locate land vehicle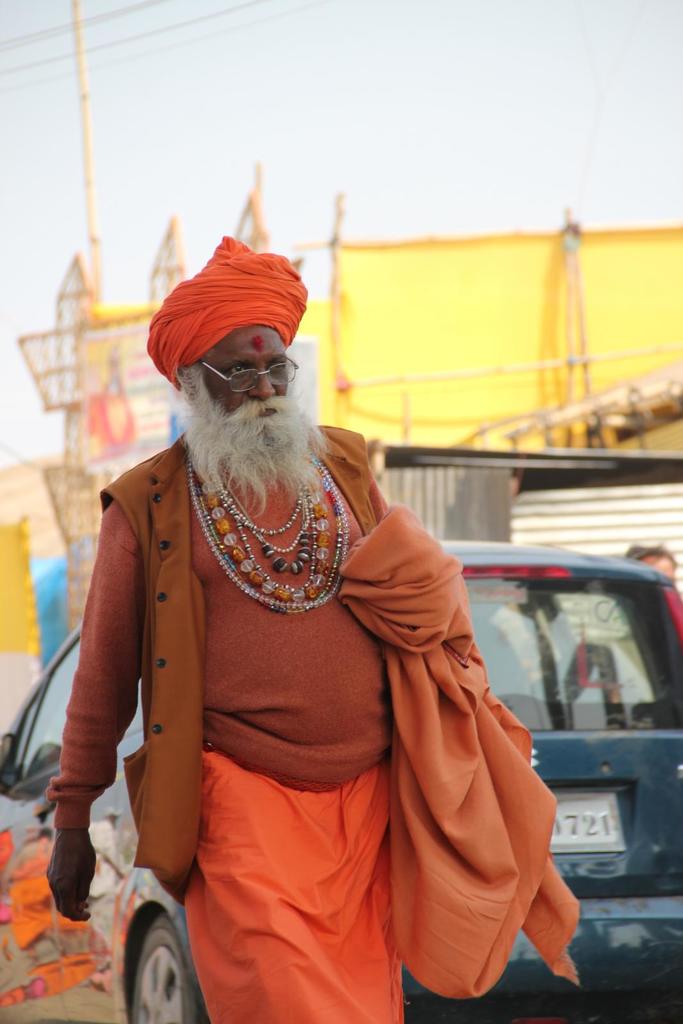
0, 539, 682, 1023
